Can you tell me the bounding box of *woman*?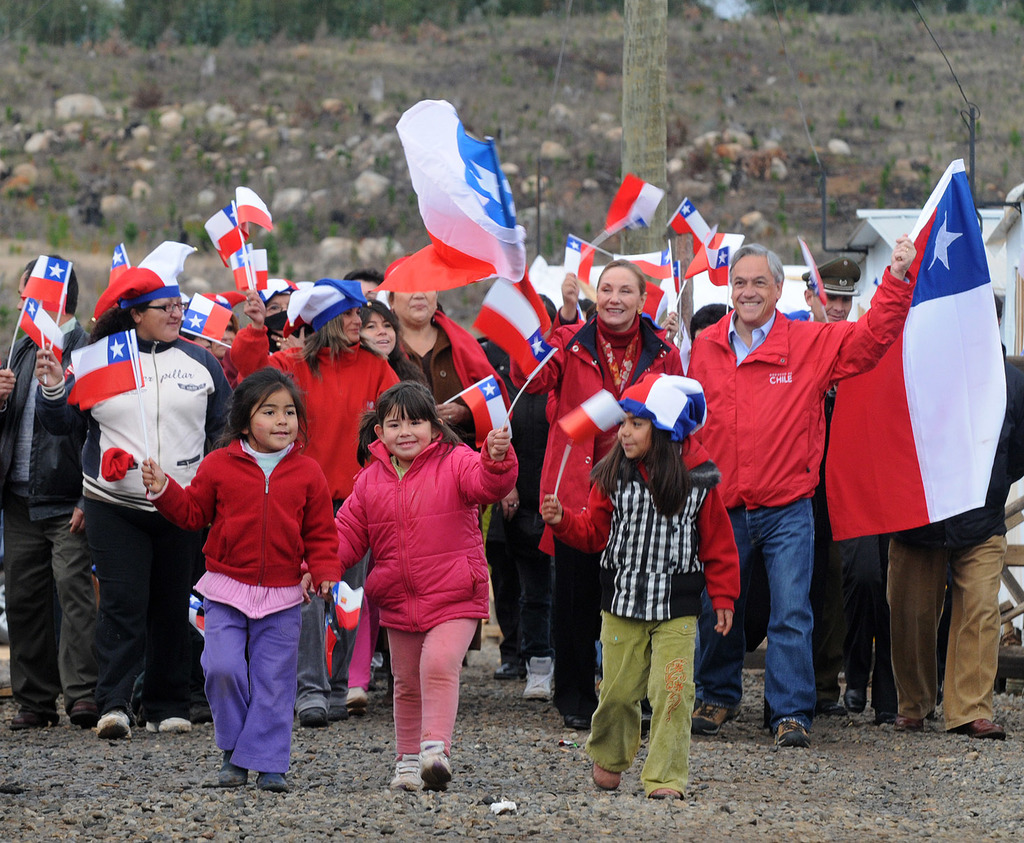
(left=39, top=238, right=219, bottom=738).
